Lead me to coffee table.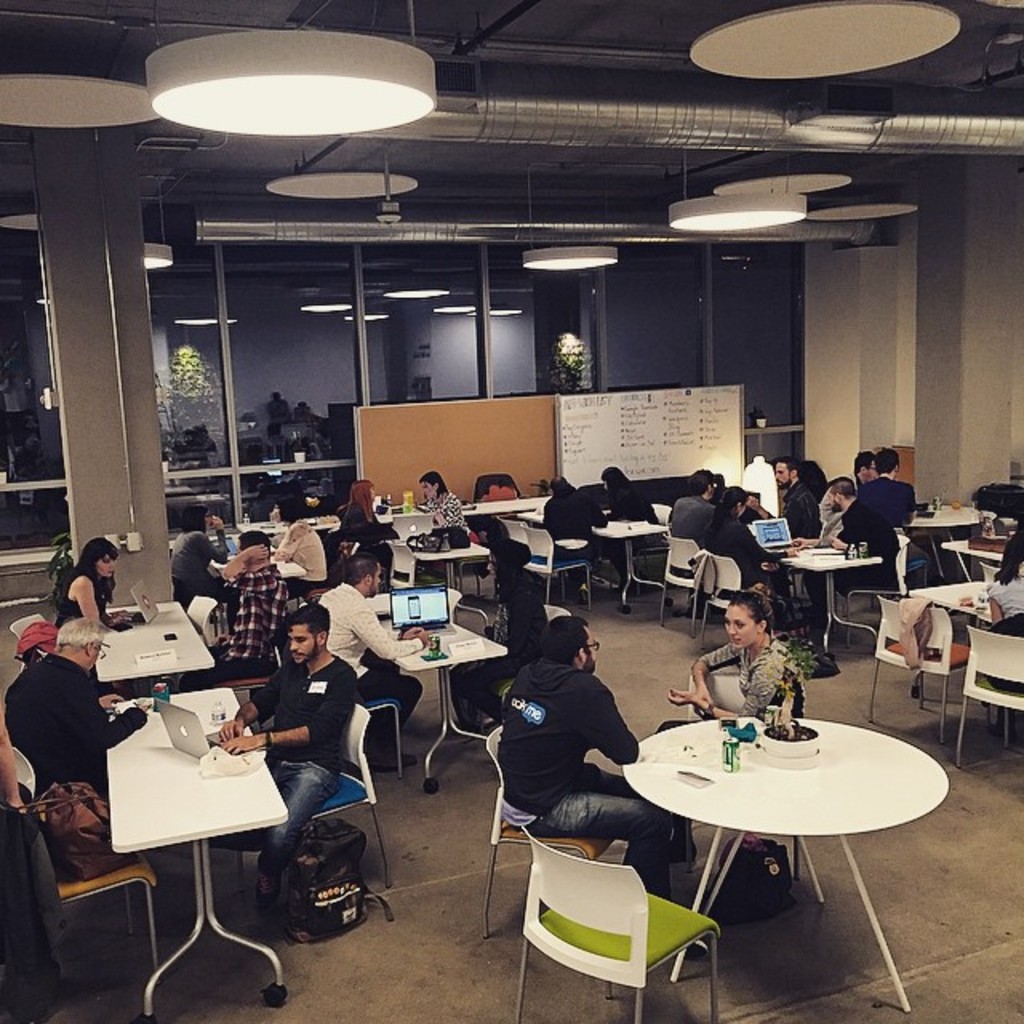
Lead to x1=611, y1=685, x2=950, y2=1002.
